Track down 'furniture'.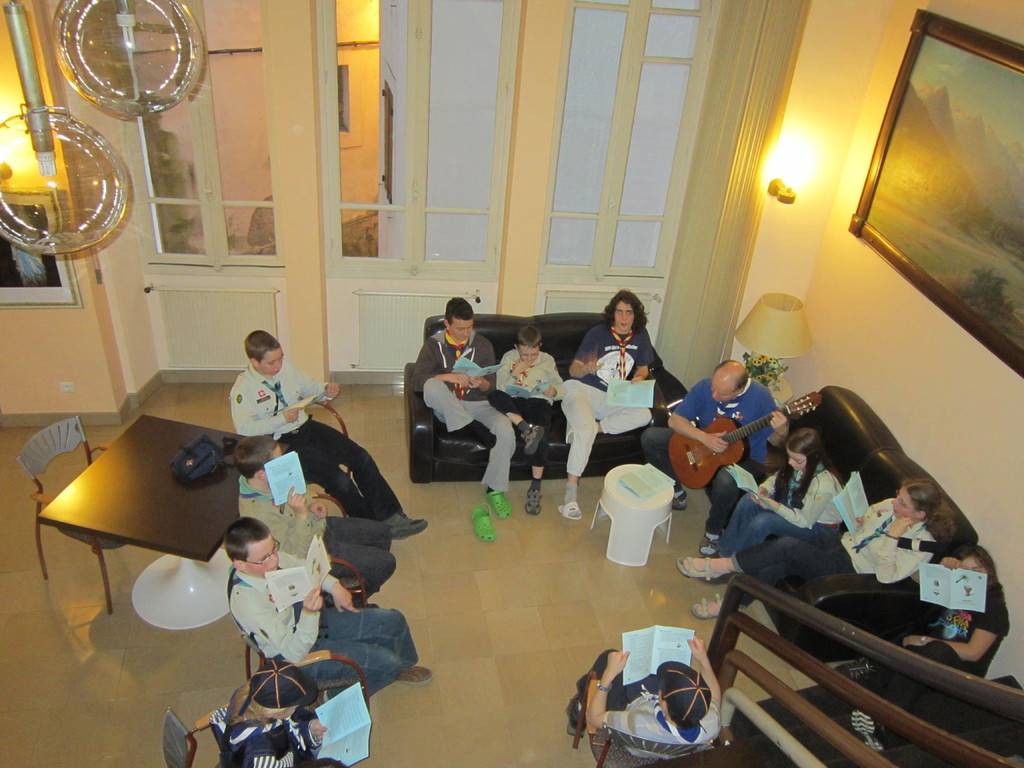
Tracked to <region>36, 415, 284, 629</region>.
